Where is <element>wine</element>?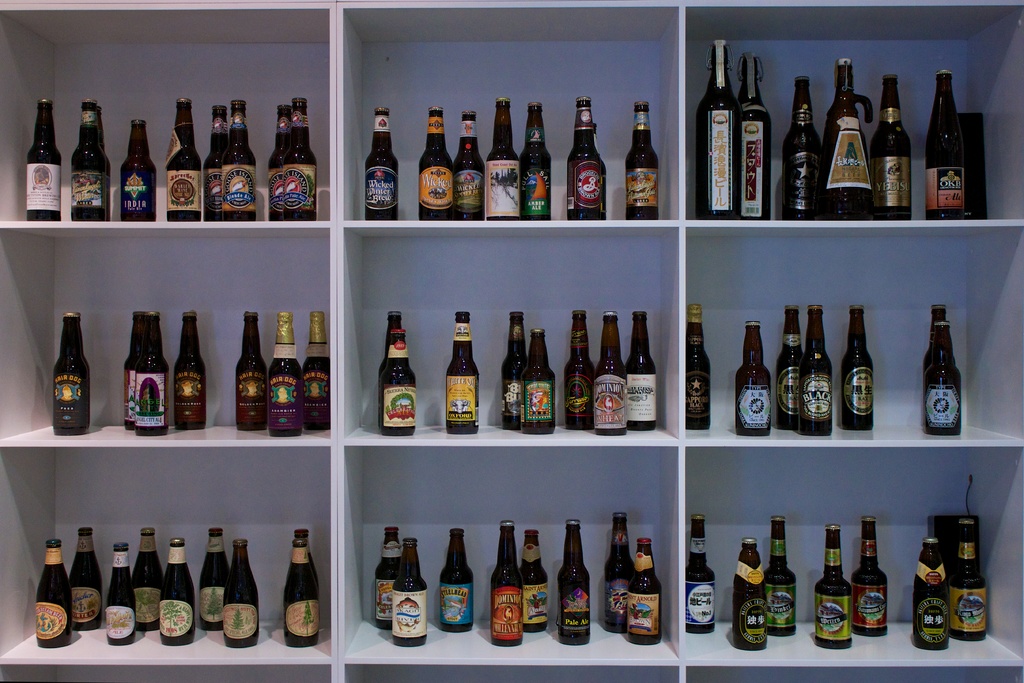
{"left": 519, "top": 320, "right": 557, "bottom": 431}.
